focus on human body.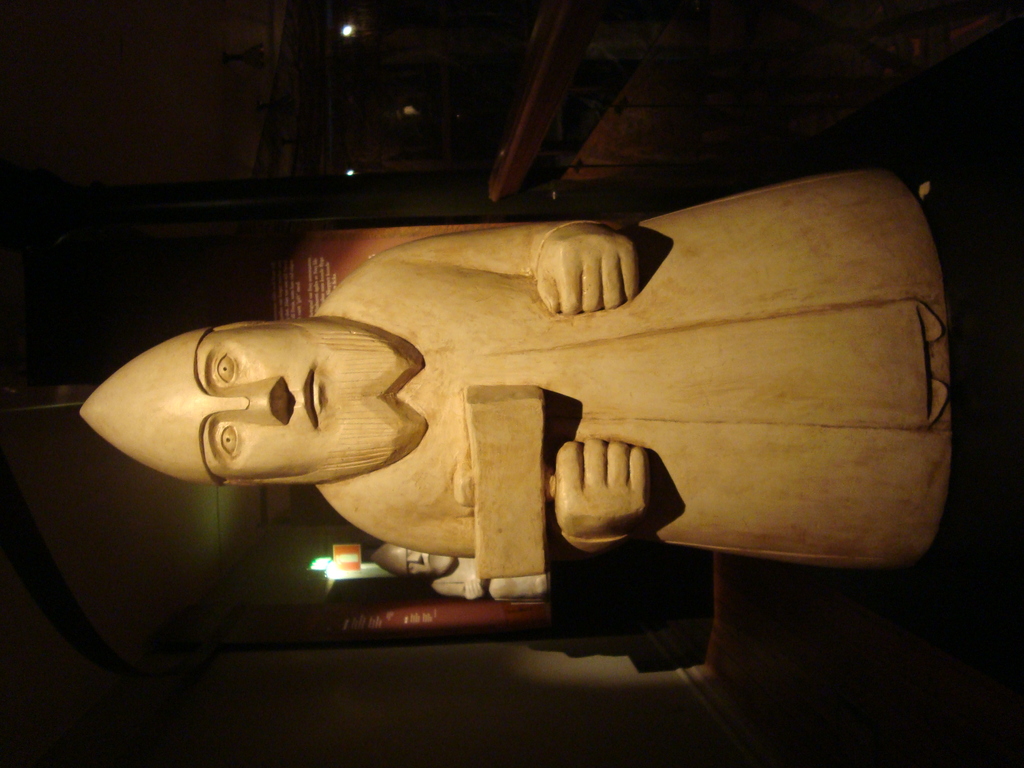
Focused at {"left": 77, "top": 170, "right": 952, "bottom": 569}.
